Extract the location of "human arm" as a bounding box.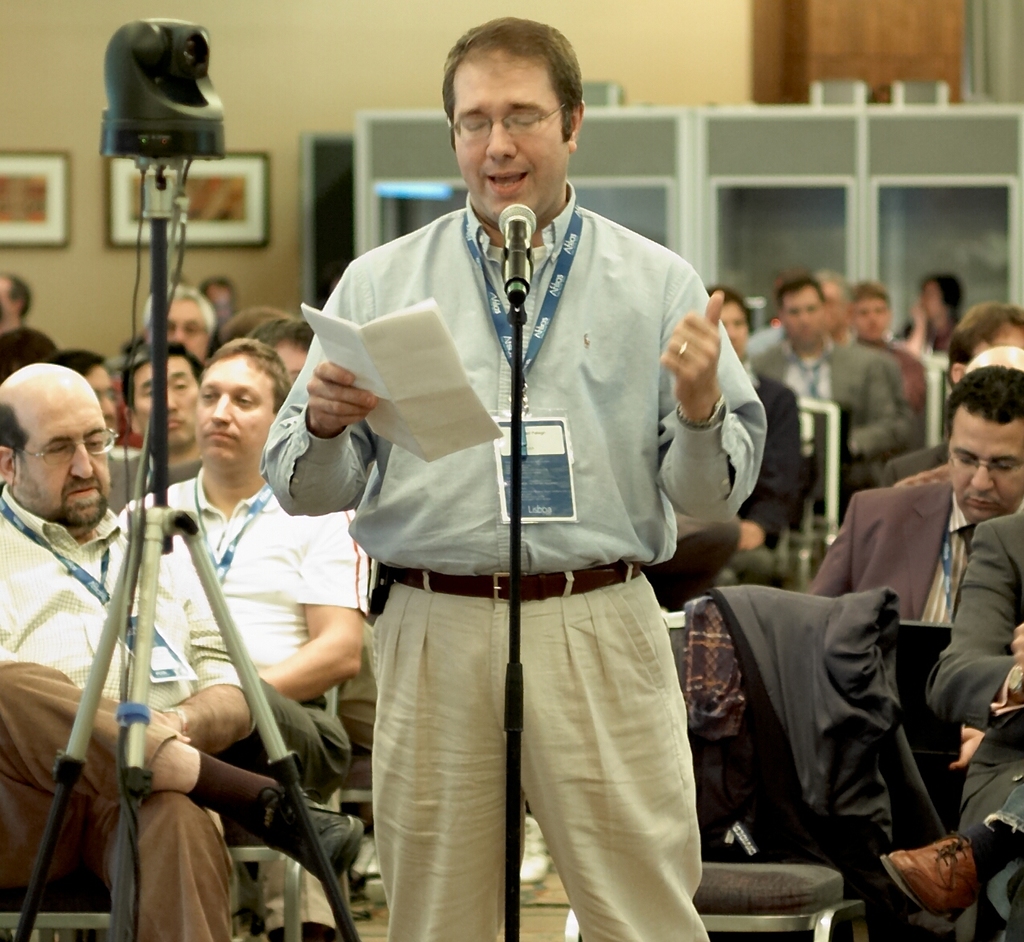
219,532,358,723.
